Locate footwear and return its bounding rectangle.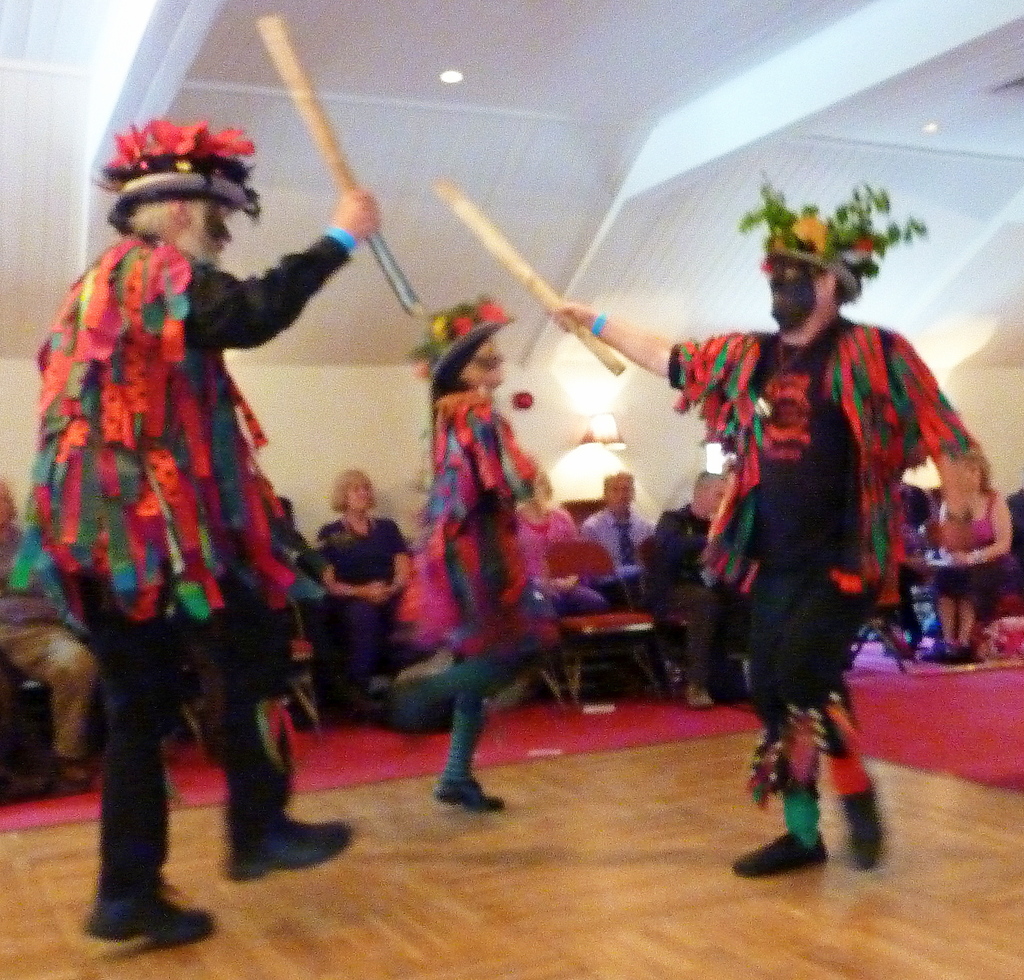
732:823:829:871.
